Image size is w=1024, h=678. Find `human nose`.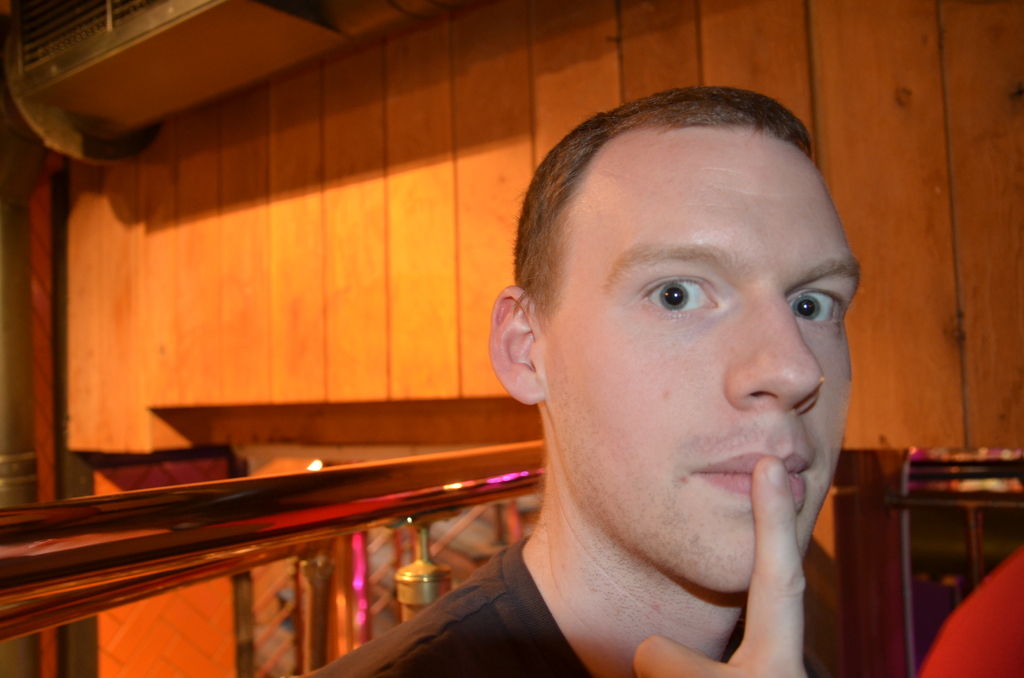
<region>722, 293, 818, 411</region>.
